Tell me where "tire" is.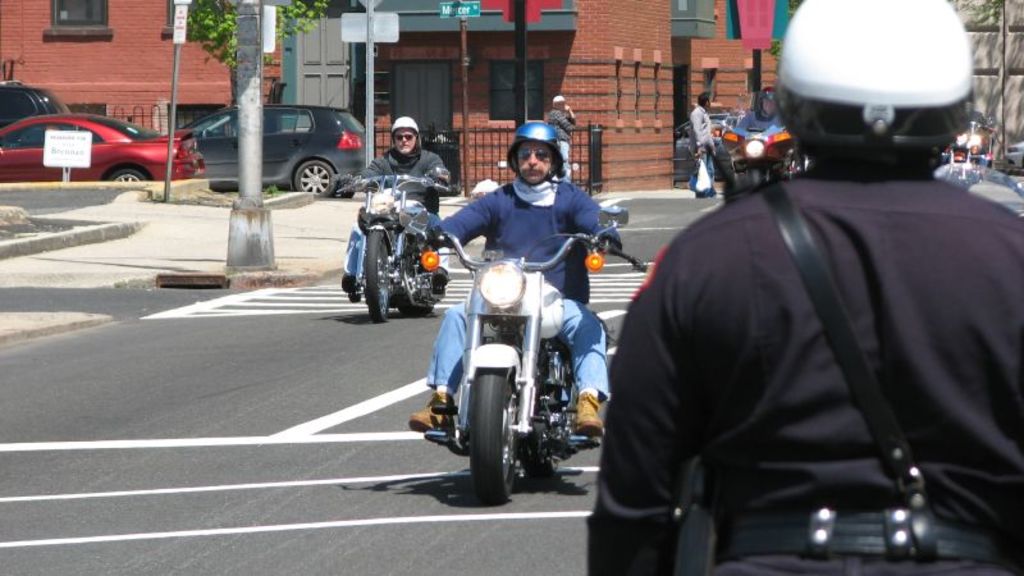
"tire" is at rect(456, 356, 516, 499).
